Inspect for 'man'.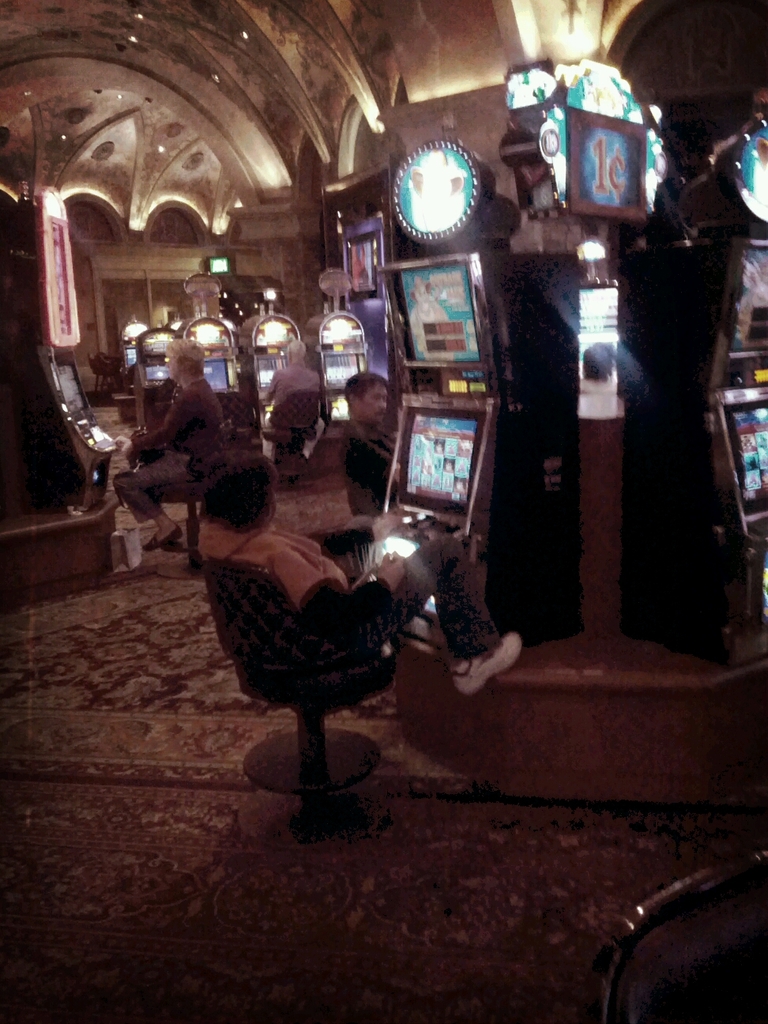
Inspection: 339/364/408/531.
